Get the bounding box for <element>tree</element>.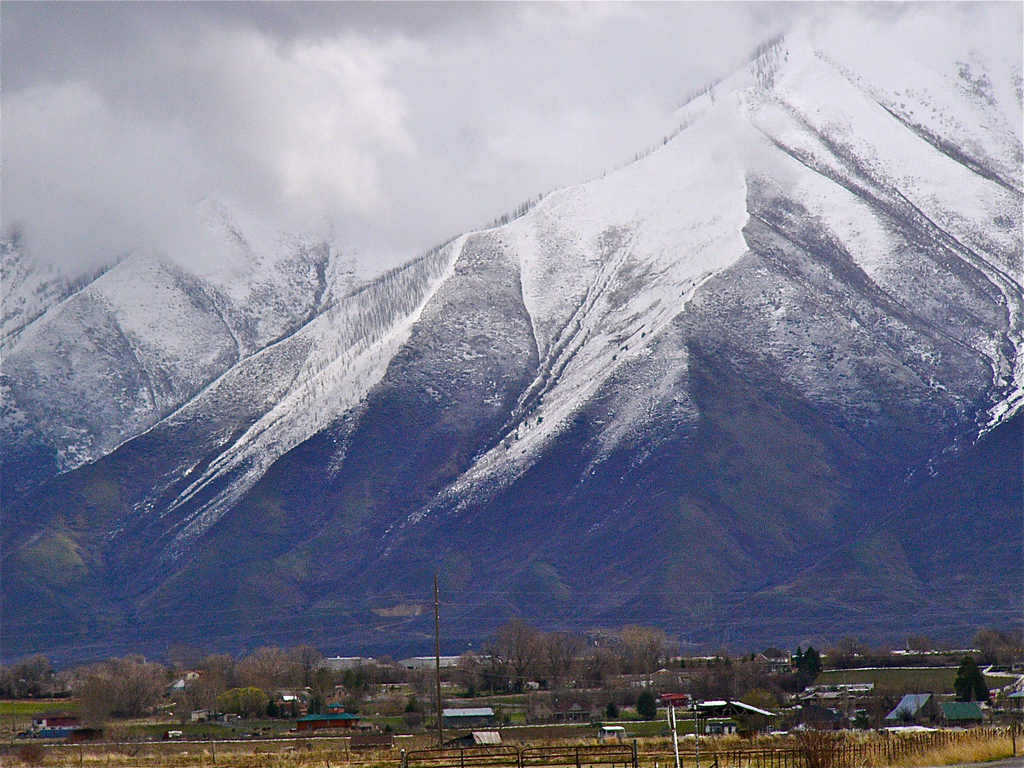
(x1=964, y1=625, x2=1019, y2=664).
